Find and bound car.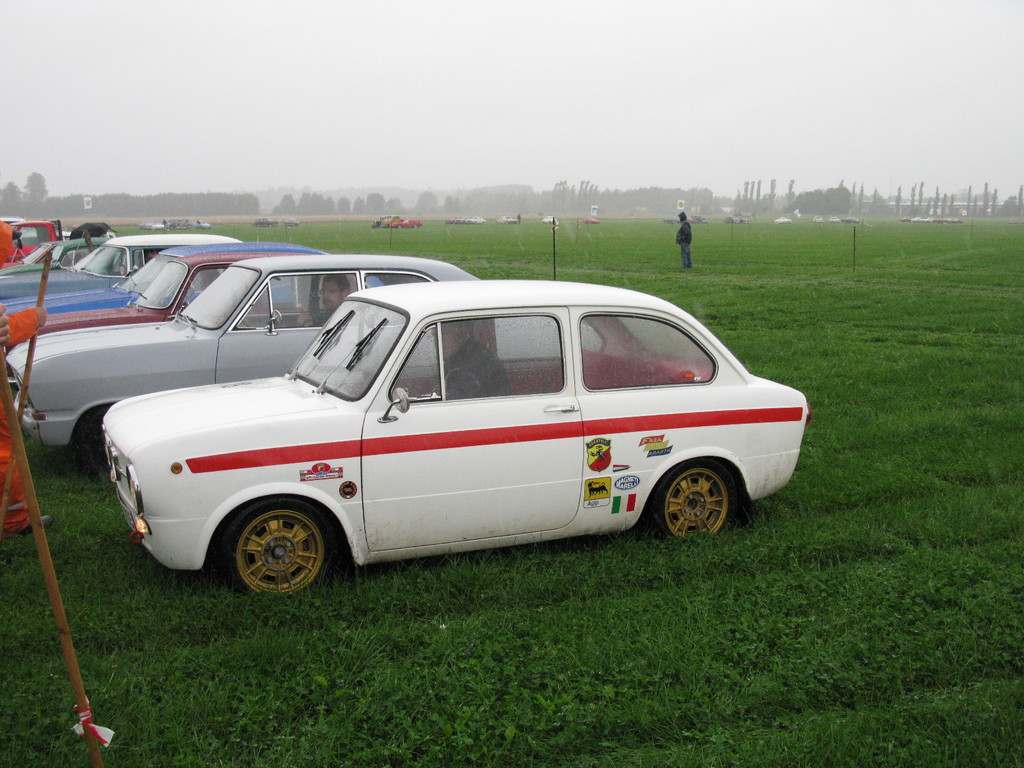
Bound: bbox=(282, 216, 300, 225).
